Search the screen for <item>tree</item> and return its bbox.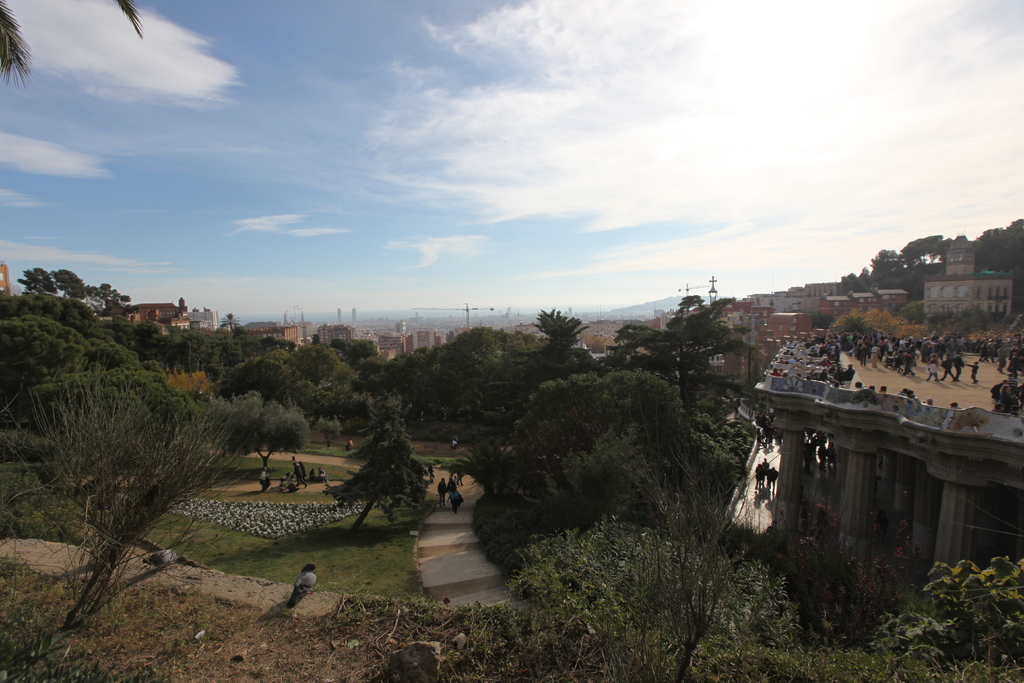
Found: [321,425,425,537].
